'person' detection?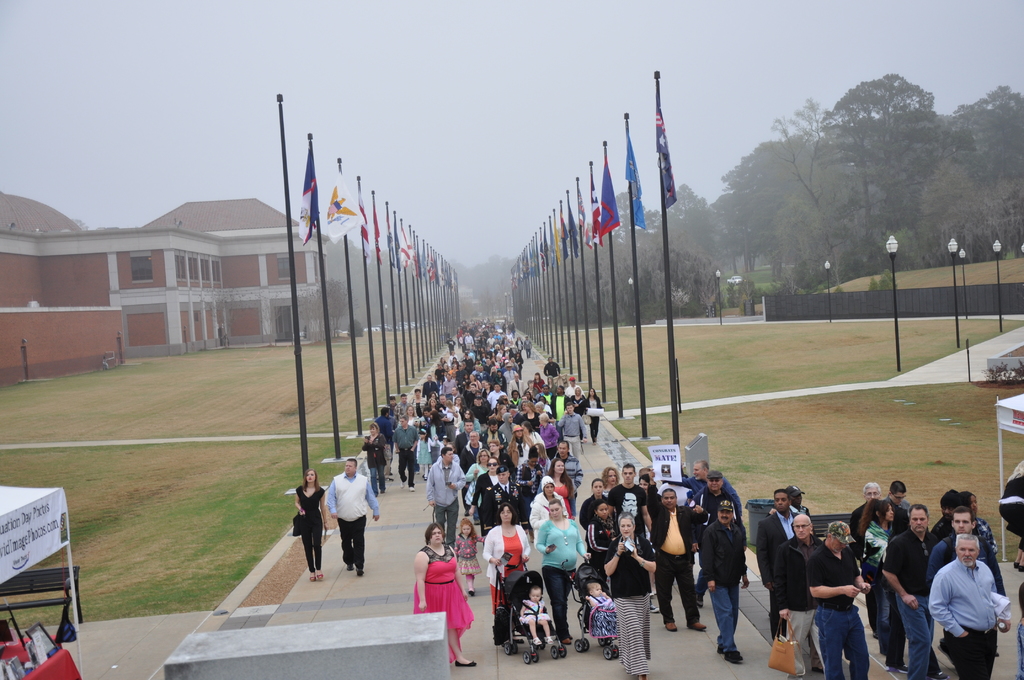
928 503 1007 596
